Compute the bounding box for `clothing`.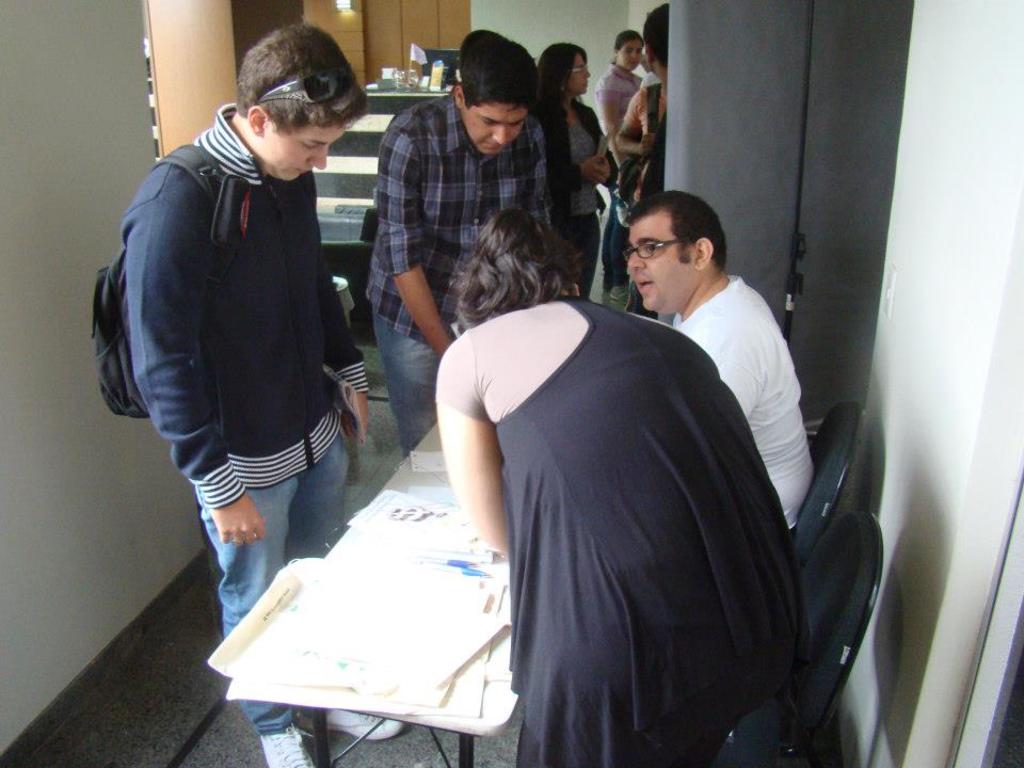
432:243:843:764.
